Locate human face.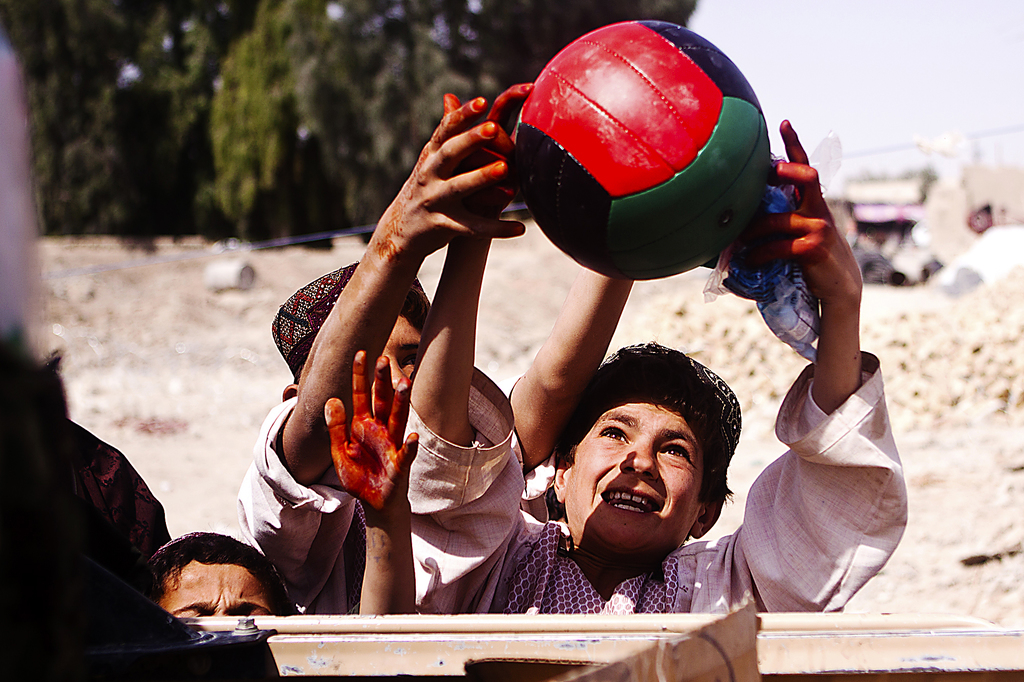
Bounding box: (383,315,422,384).
